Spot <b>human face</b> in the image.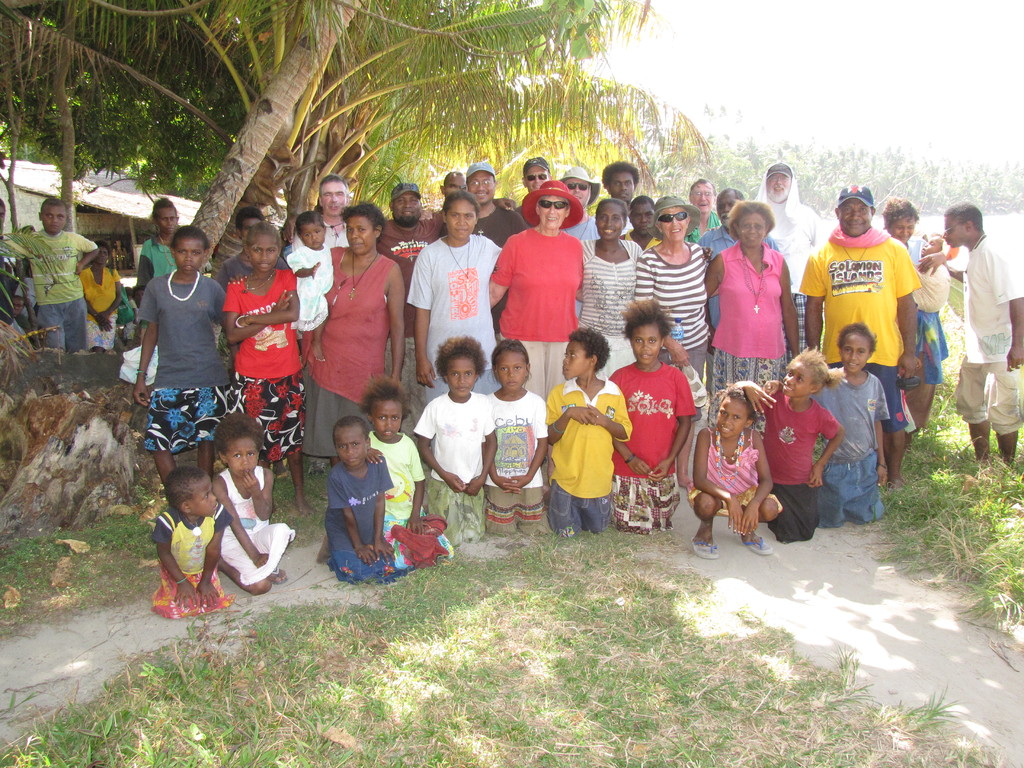
<b>human face</b> found at detection(893, 207, 914, 243).
